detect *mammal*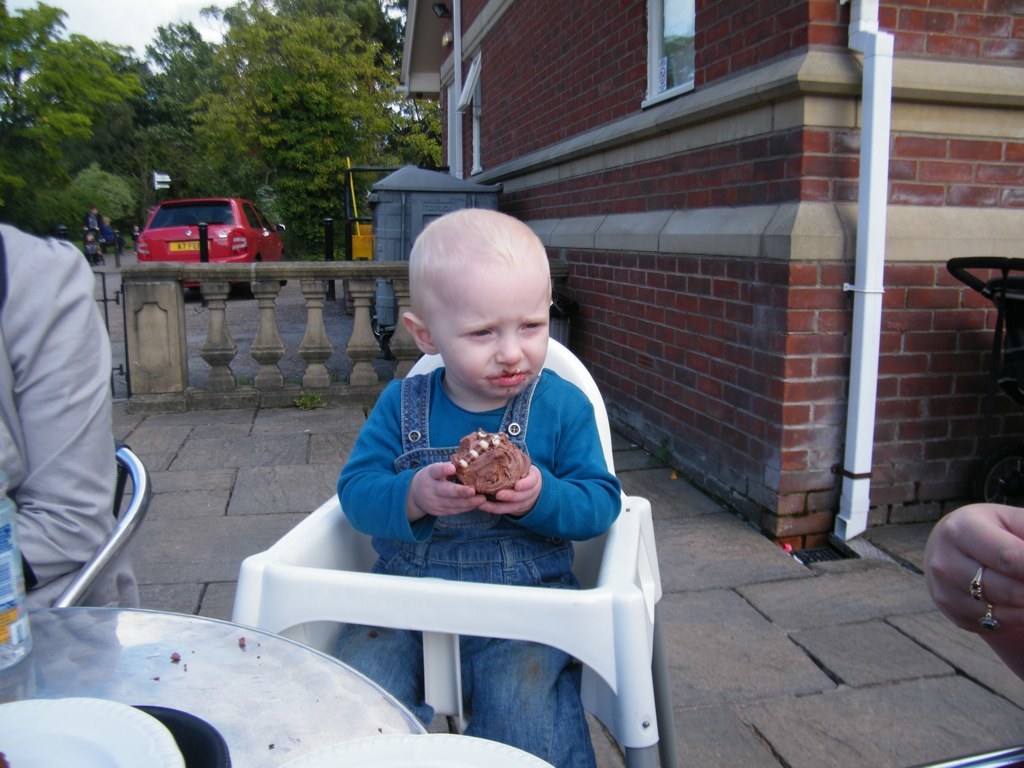
detection(917, 502, 1023, 682)
